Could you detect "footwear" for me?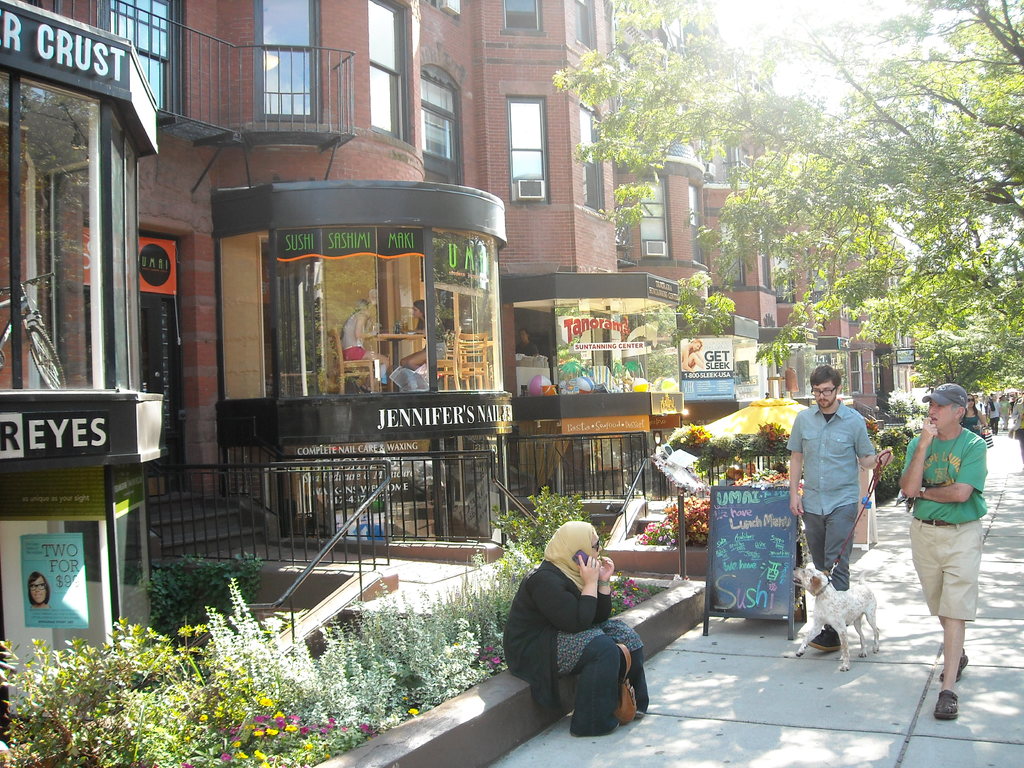
Detection result: box=[810, 630, 842, 659].
